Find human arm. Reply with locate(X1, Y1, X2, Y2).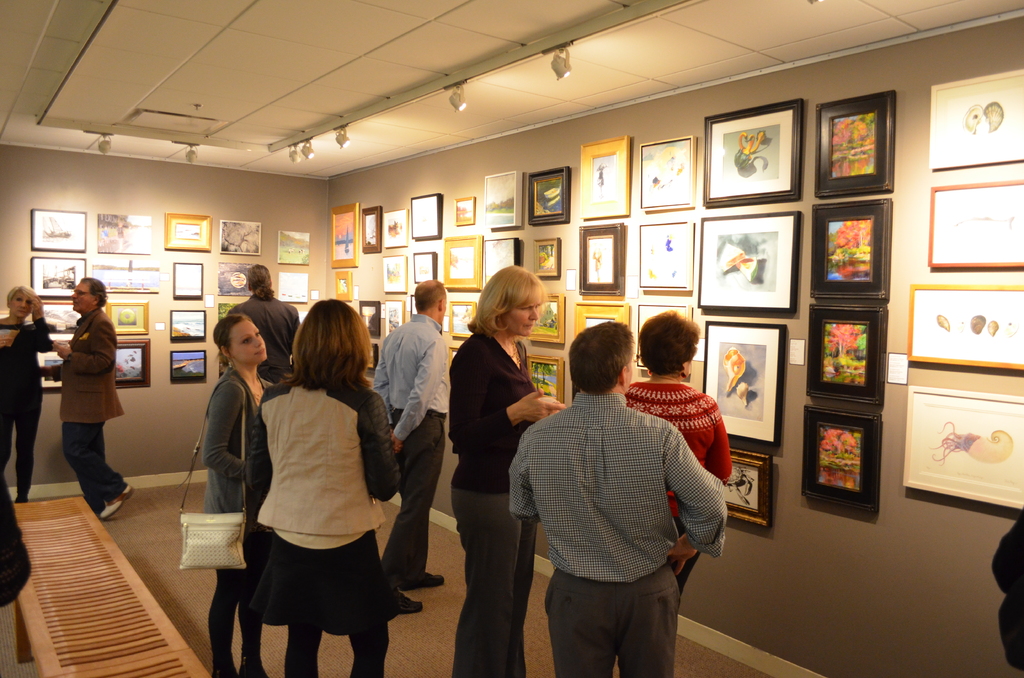
locate(392, 346, 445, 452).
